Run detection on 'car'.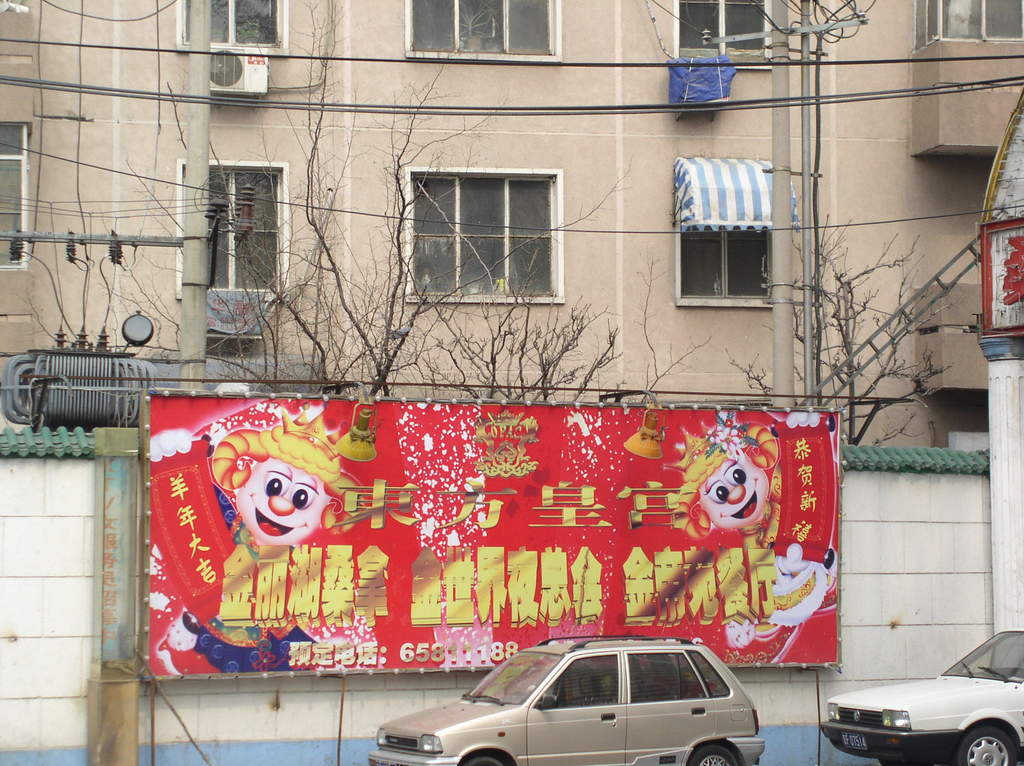
Result: <bbox>818, 625, 1023, 765</bbox>.
